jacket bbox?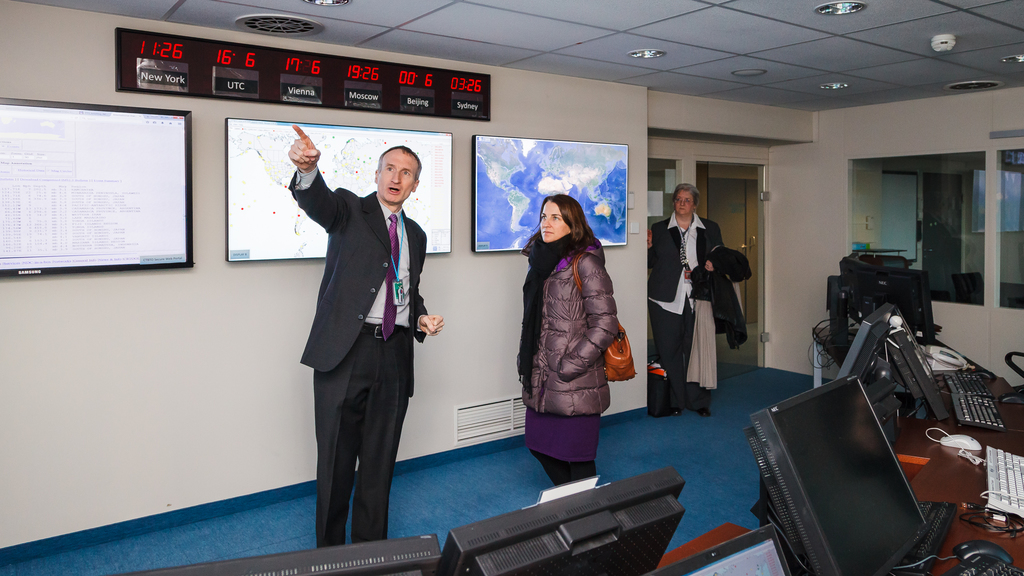
Rect(513, 217, 628, 420)
